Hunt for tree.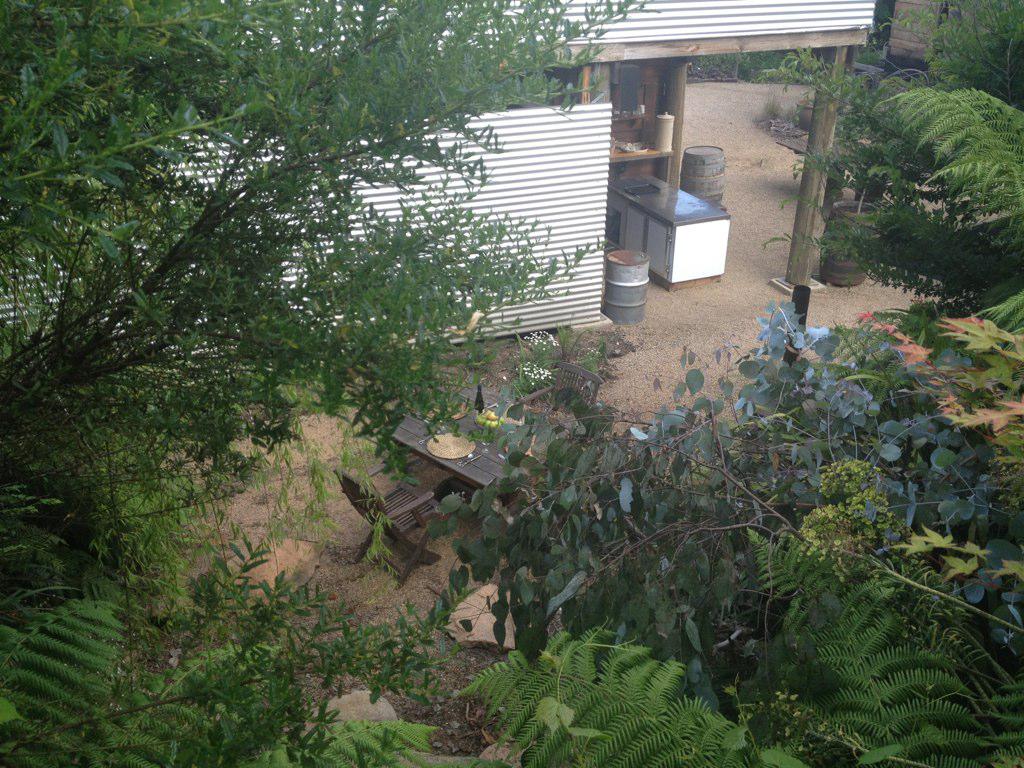
Hunted down at select_region(0, 532, 474, 767).
